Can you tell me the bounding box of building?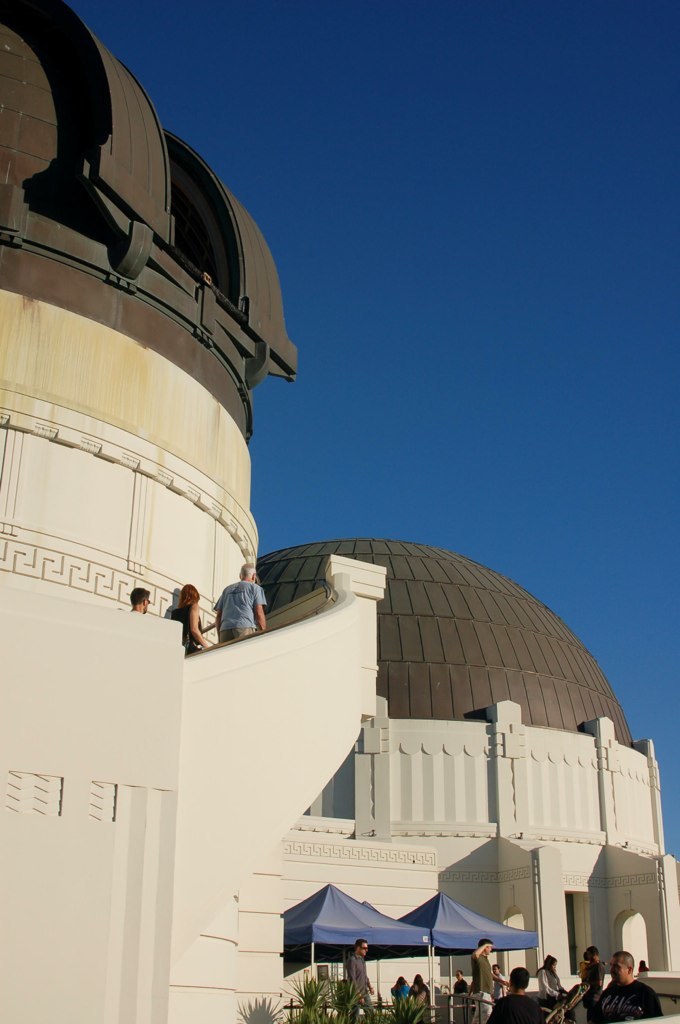
region(0, 0, 679, 1023).
